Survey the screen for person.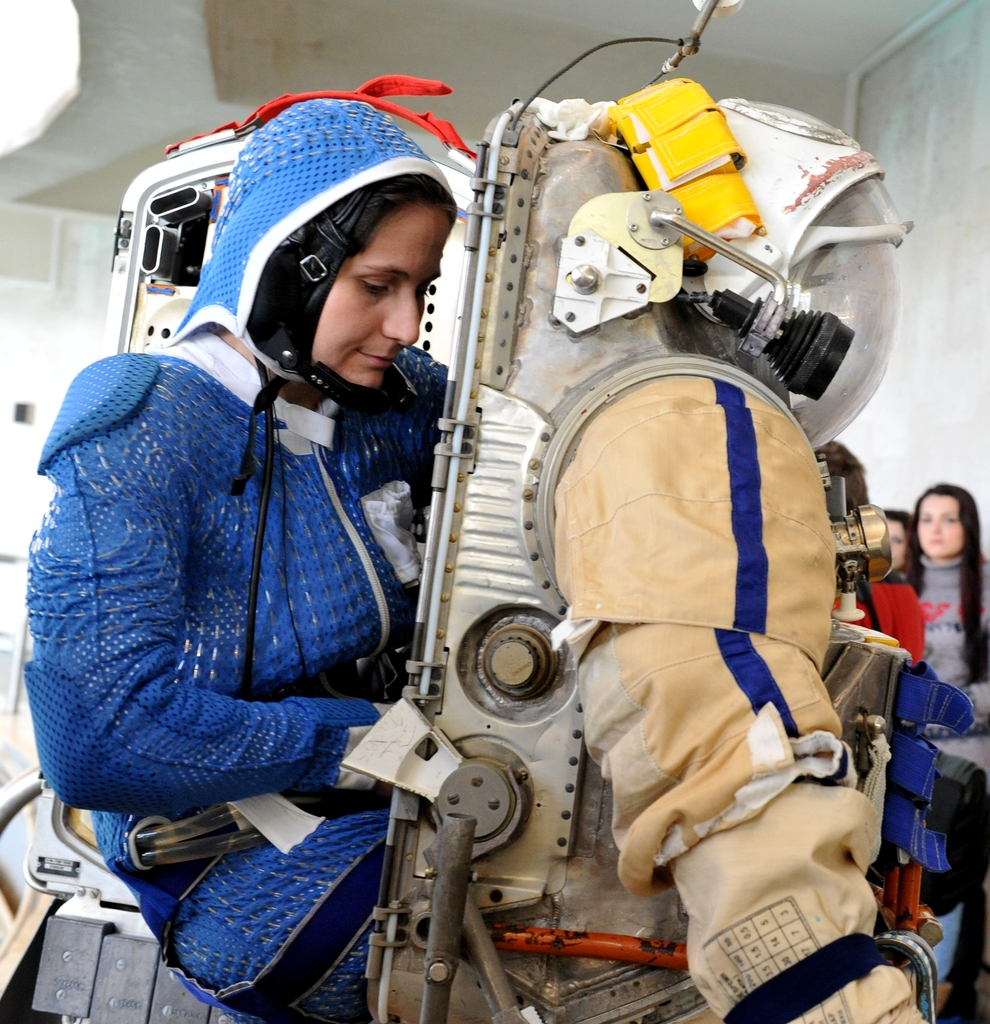
Survey found: 396, 0, 927, 1023.
